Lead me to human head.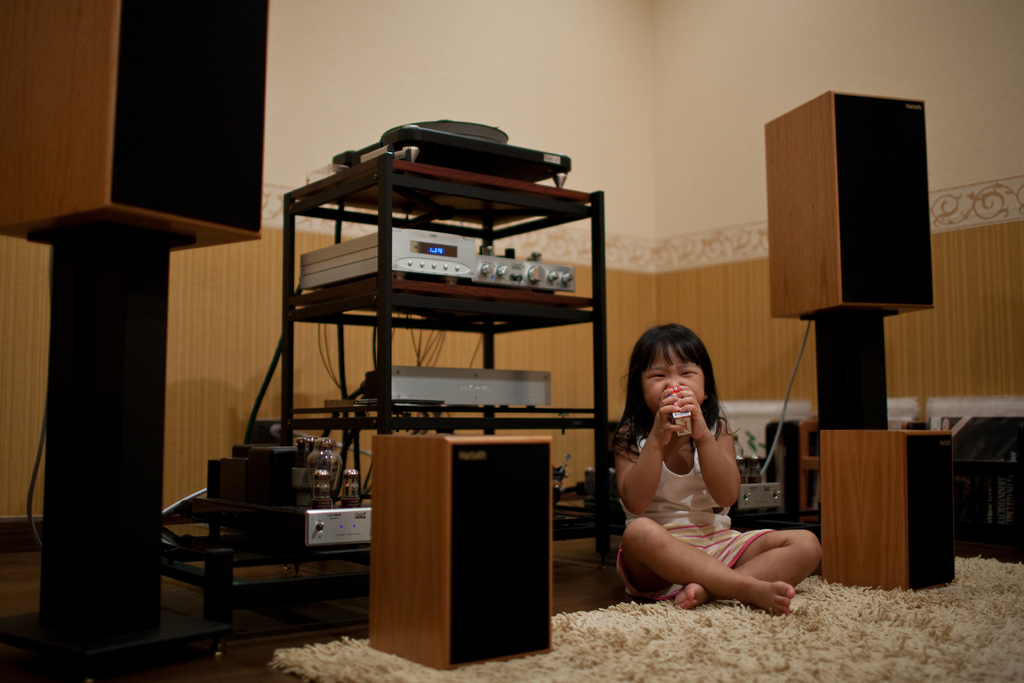
Lead to <region>634, 325, 722, 436</region>.
